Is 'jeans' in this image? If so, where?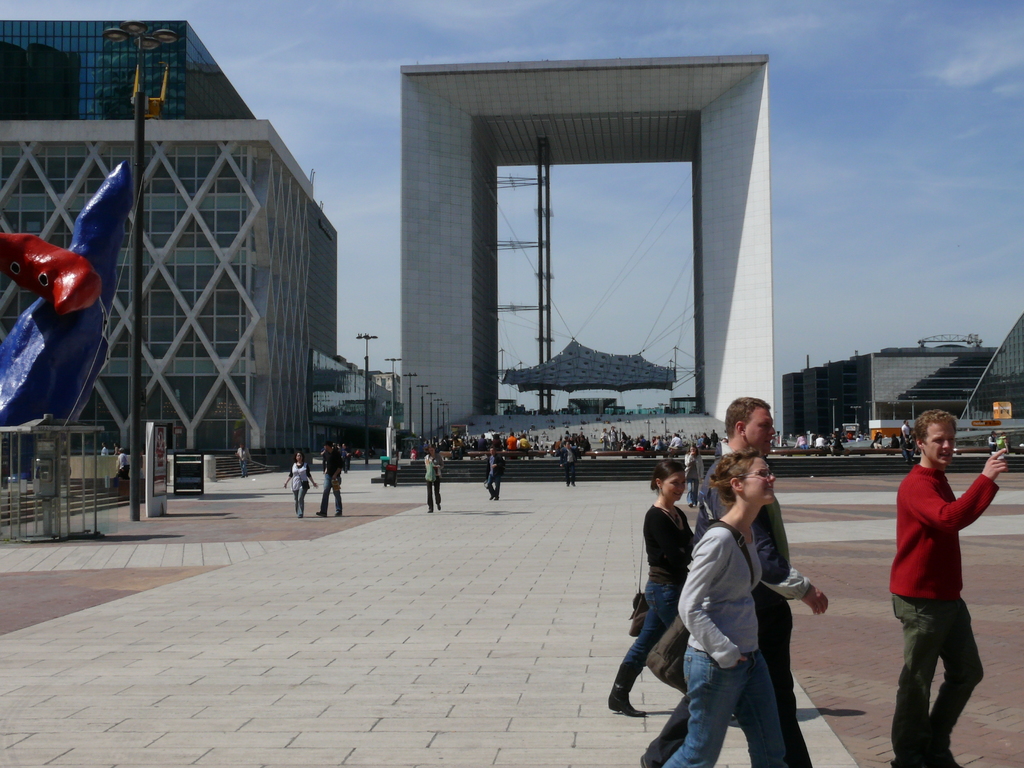
Yes, at detection(634, 589, 815, 767).
